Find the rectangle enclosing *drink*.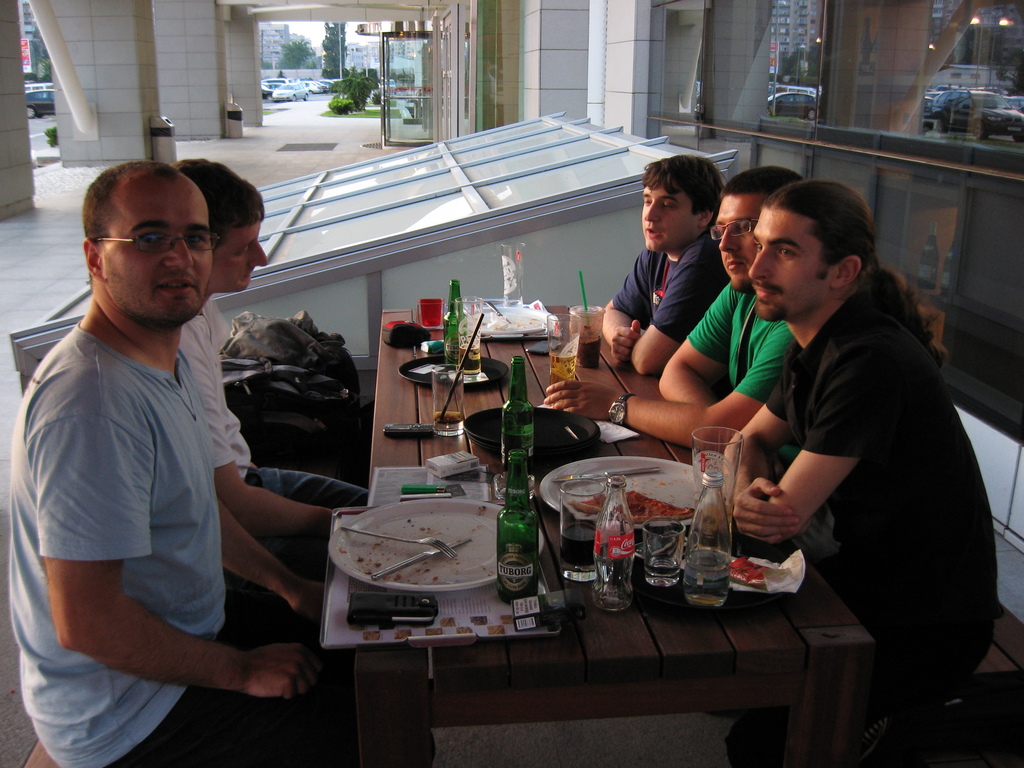
<bbox>563, 478, 609, 579</bbox>.
